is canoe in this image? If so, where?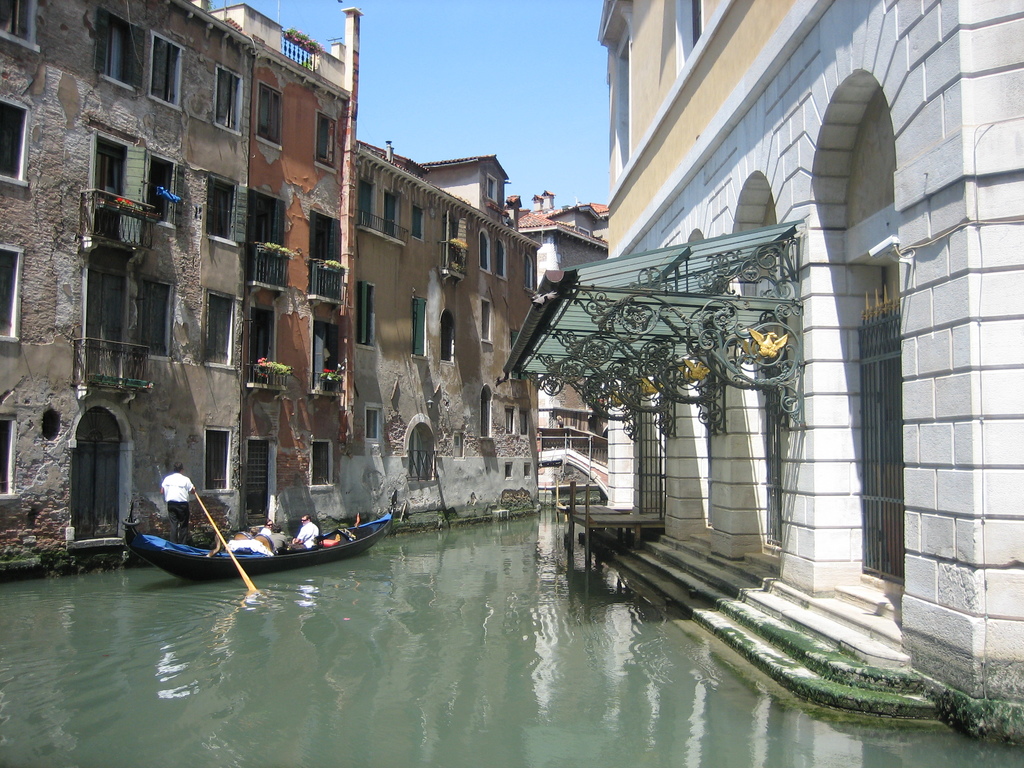
Yes, at [118, 505, 389, 582].
